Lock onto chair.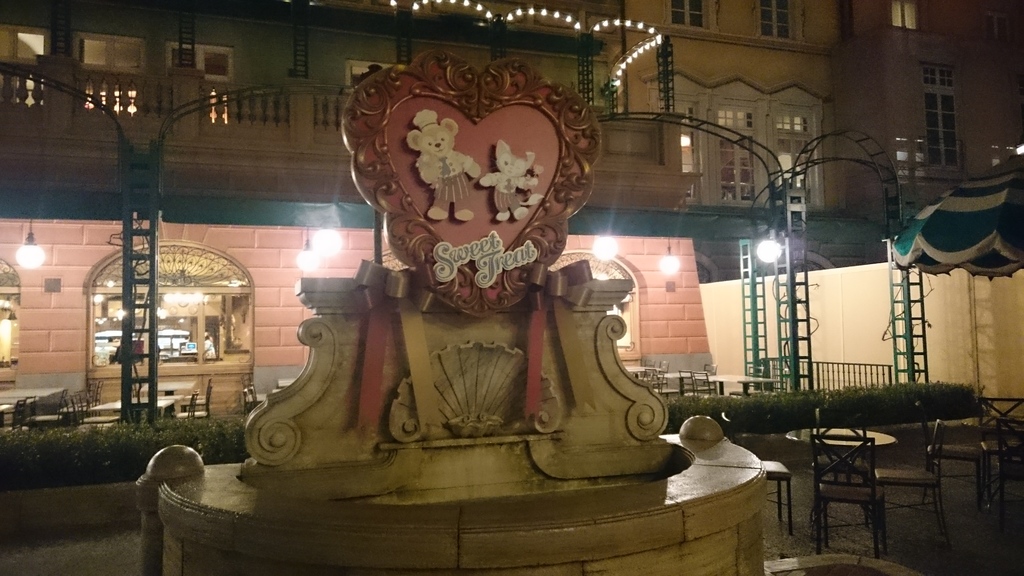
Locked: select_region(694, 369, 716, 397).
